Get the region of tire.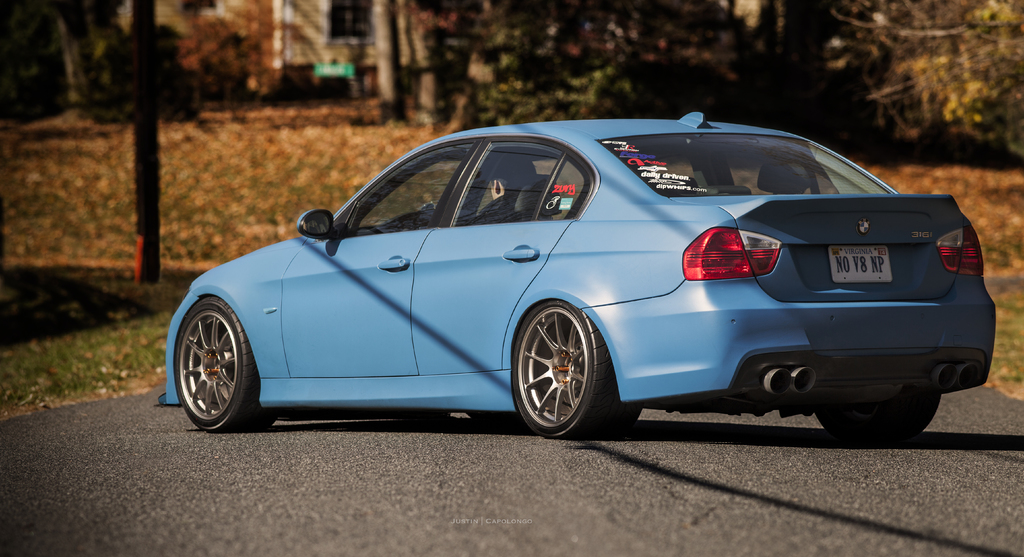
bbox(175, 289, 274, 425).
